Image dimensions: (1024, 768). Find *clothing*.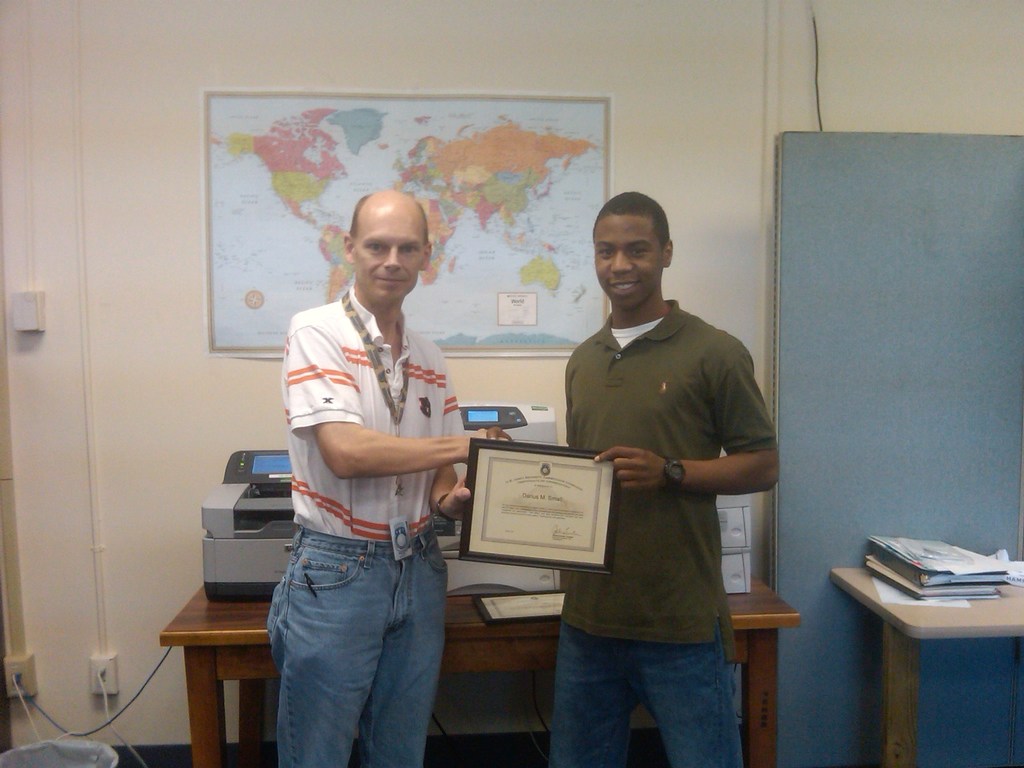
553:237:781:722.
